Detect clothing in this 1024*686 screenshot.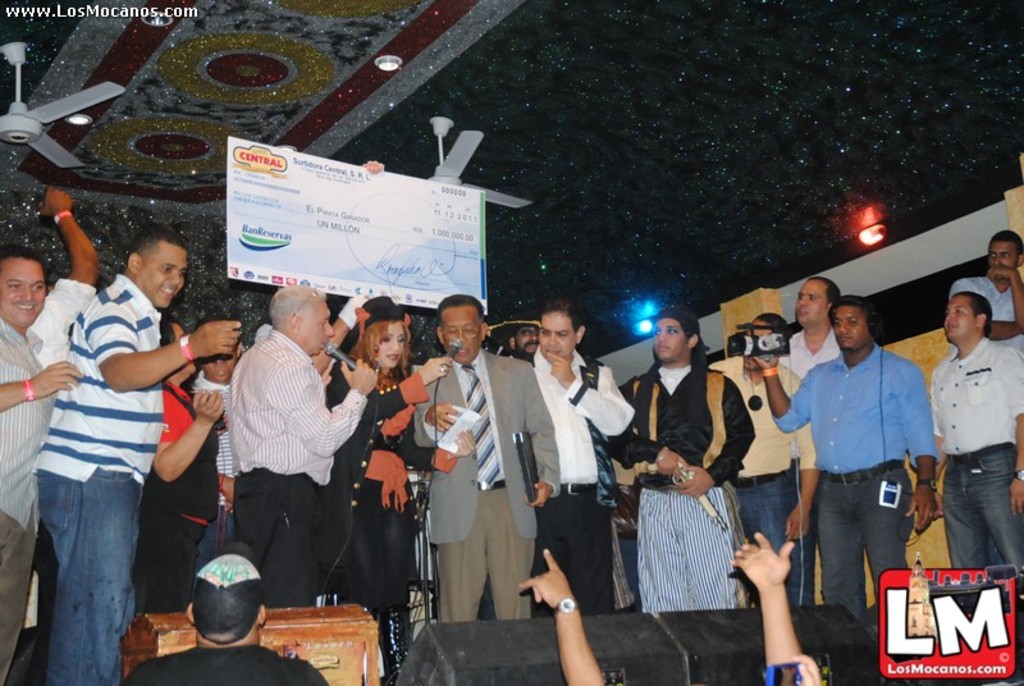
Detection: 28/282/97/685.
